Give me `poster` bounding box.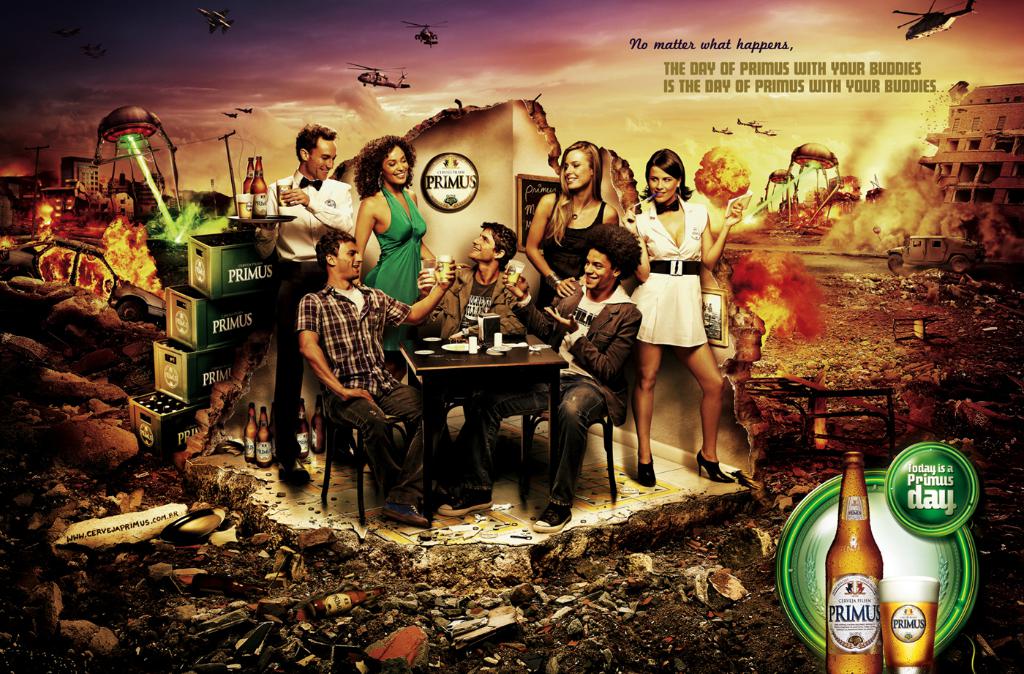
(0, 0, 1023, 673).
